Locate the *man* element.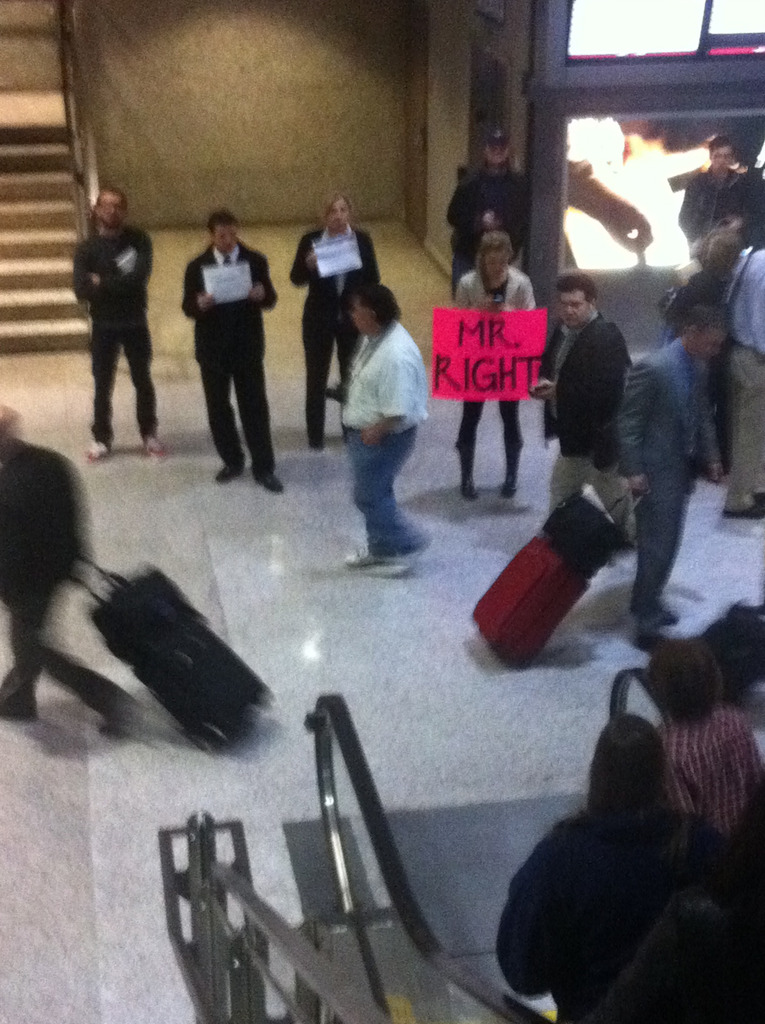
Element bbox: (340, 286, 436, 583).
